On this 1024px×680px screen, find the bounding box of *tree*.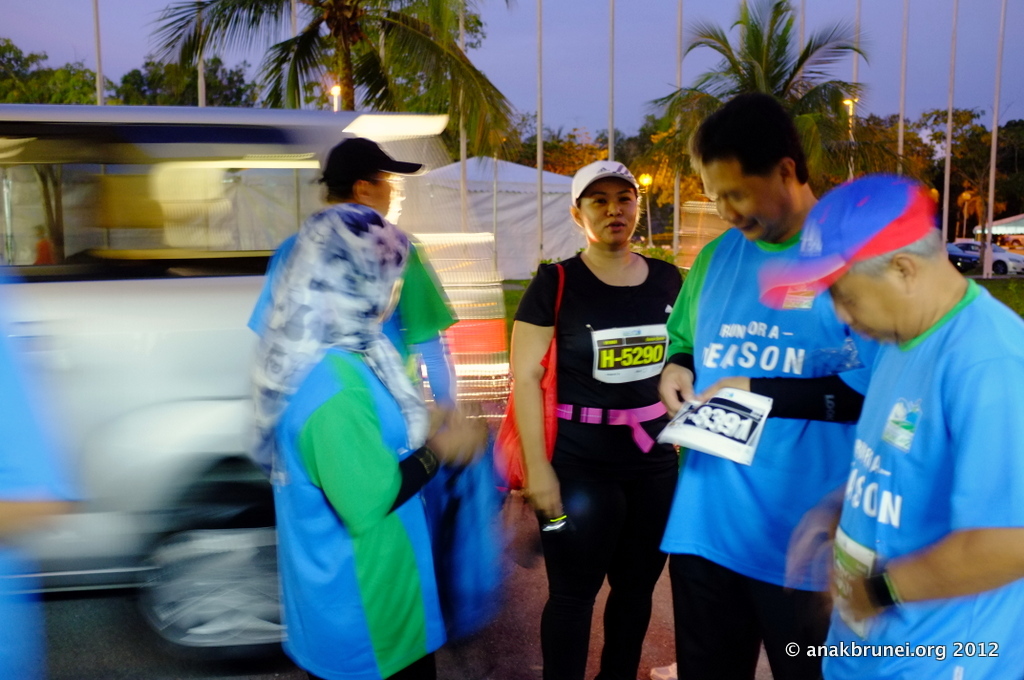
Bounding box: box=[154, 0, 519, 169].
